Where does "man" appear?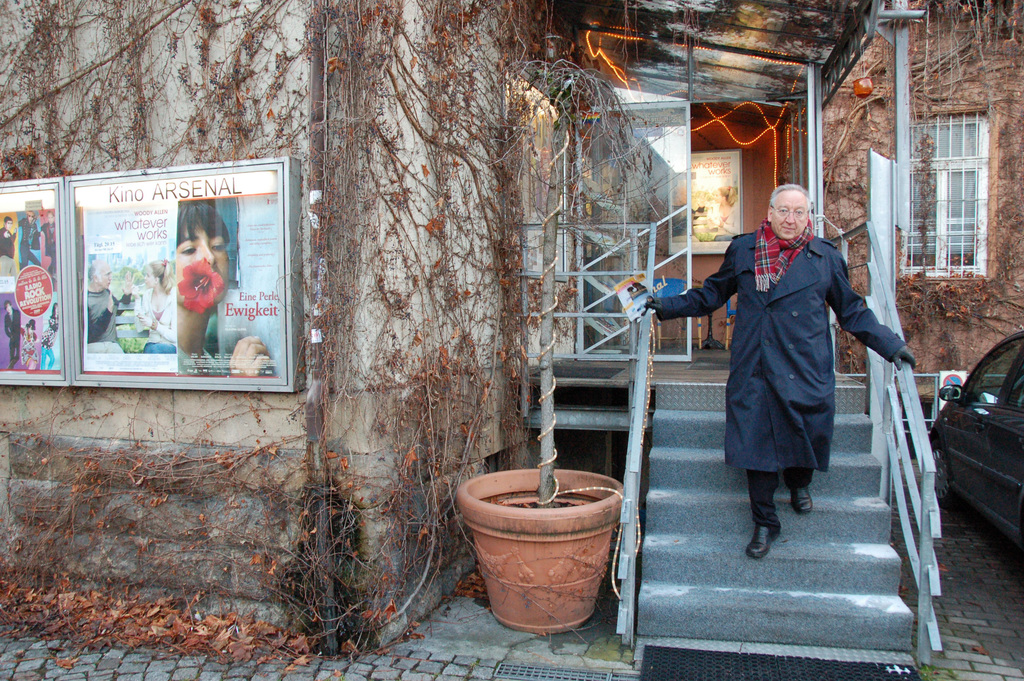
Appears at bbox=(2, 301, 22, 368).
